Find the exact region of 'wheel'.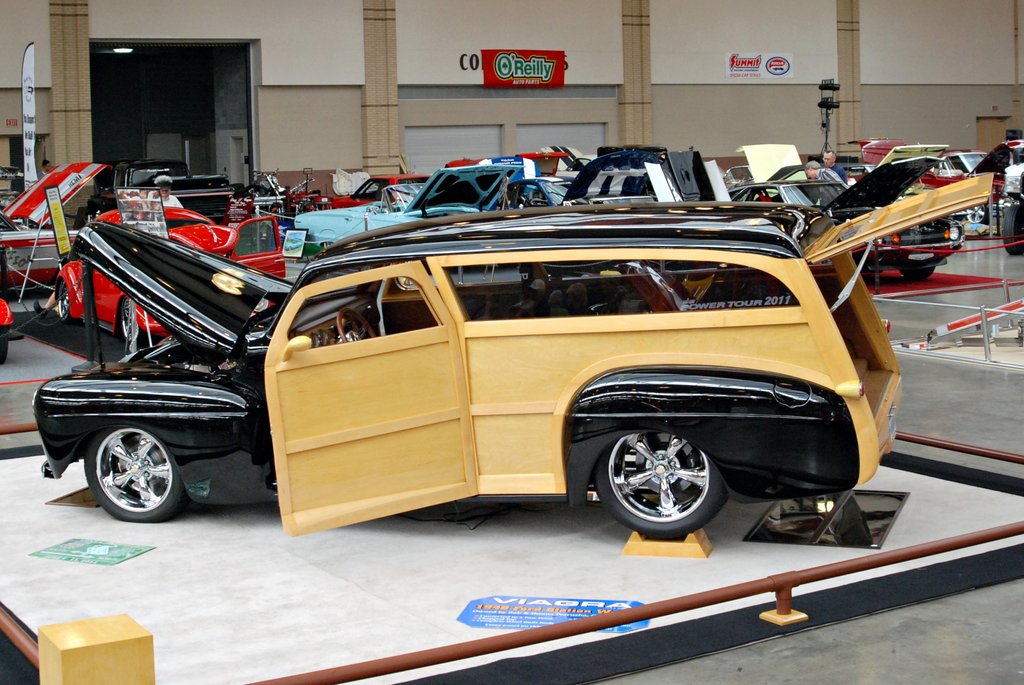
Exact region: {"left": 967, "top": 206, "right": 986, "bottom": 223}.
